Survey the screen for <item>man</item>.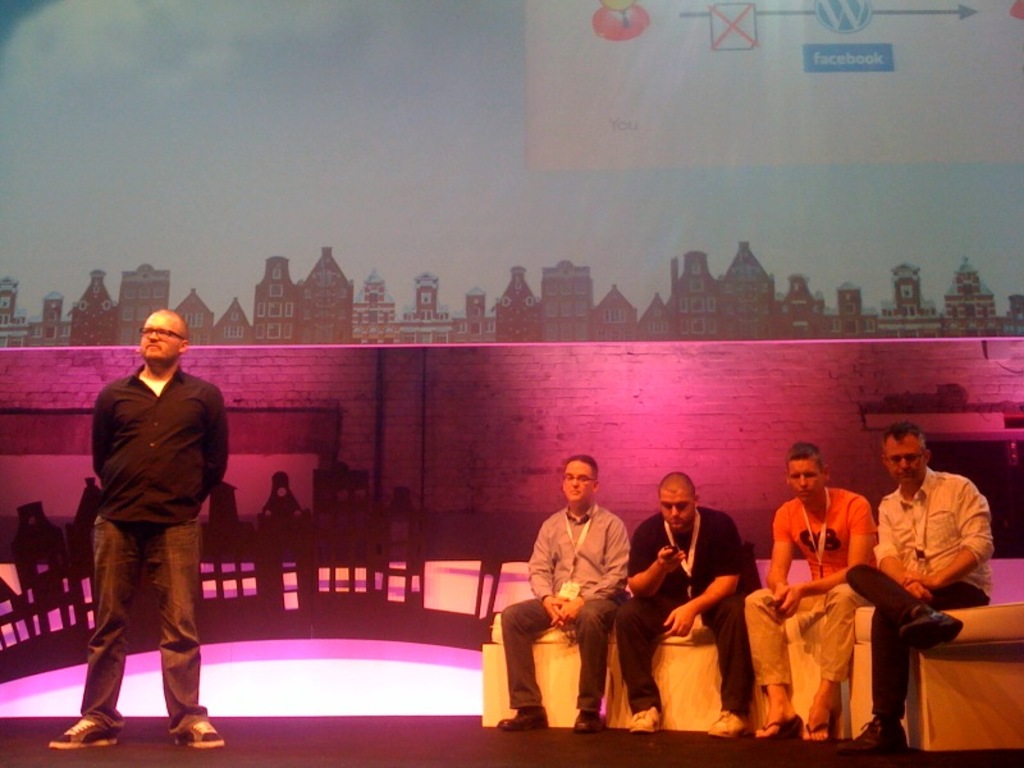
Survey found: box=[741, 439, 876, 740].
